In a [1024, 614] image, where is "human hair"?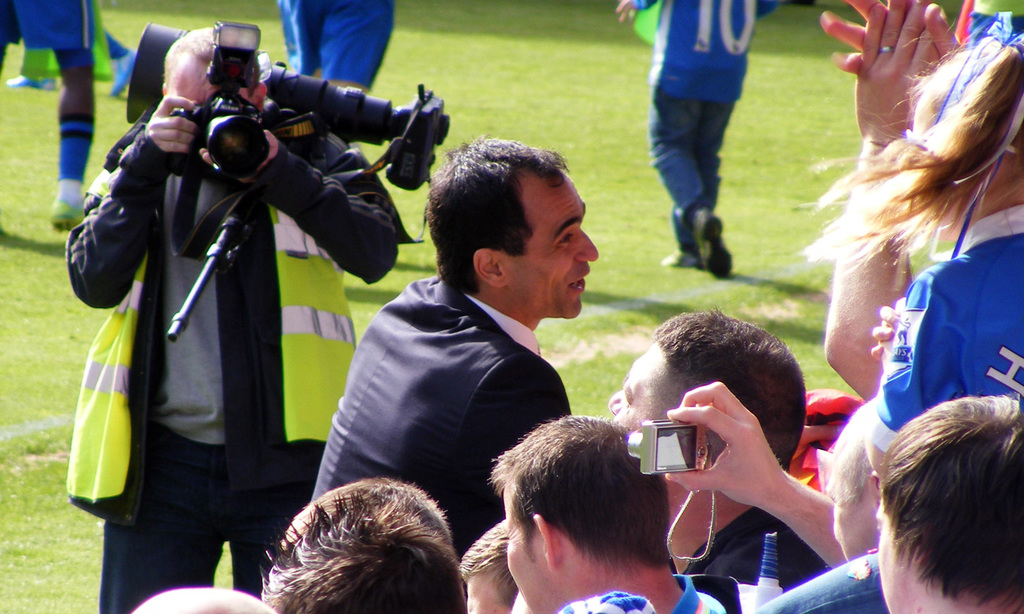
box=[281, 476, 455, 551].
